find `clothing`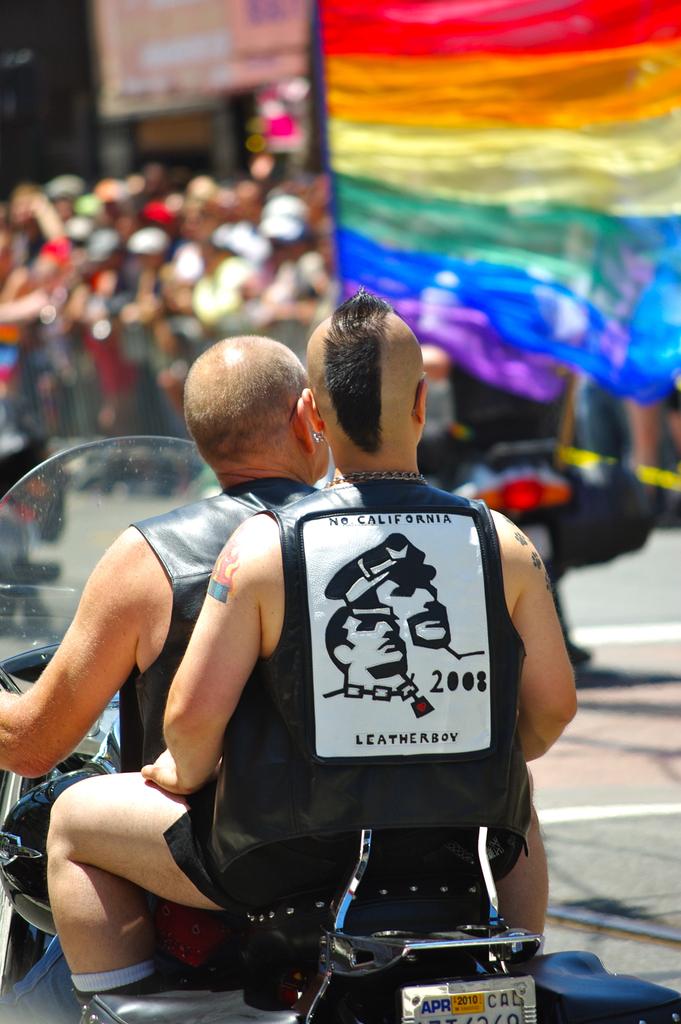
[240, 422, 548, 954]
